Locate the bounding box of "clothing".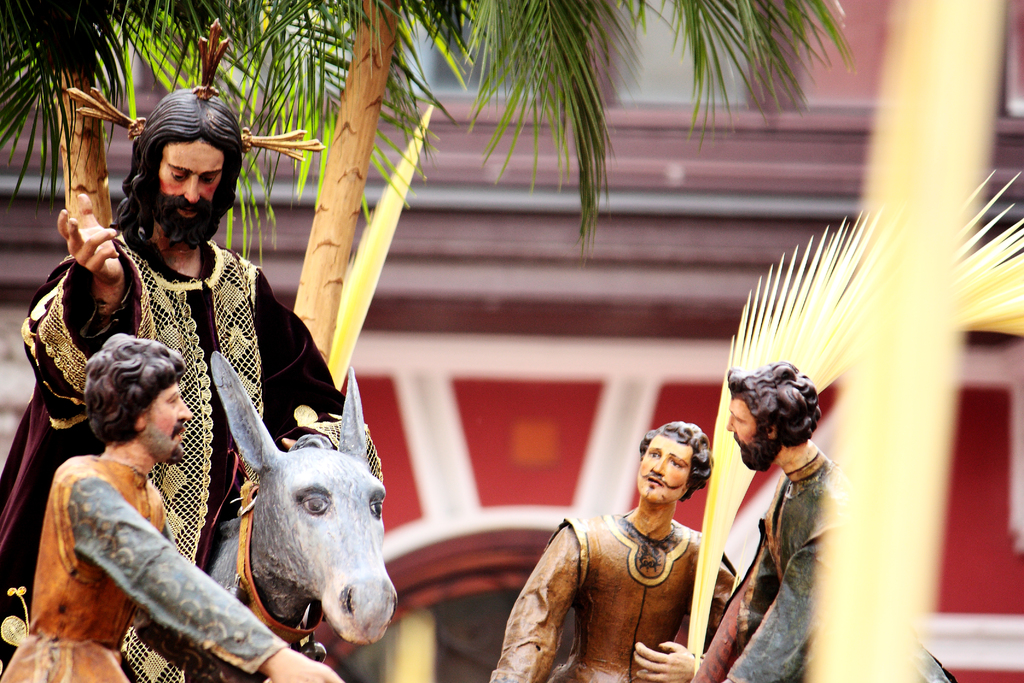
Bounding box: pyautogui.locateOnScreen(0, 245, 340, 670).
